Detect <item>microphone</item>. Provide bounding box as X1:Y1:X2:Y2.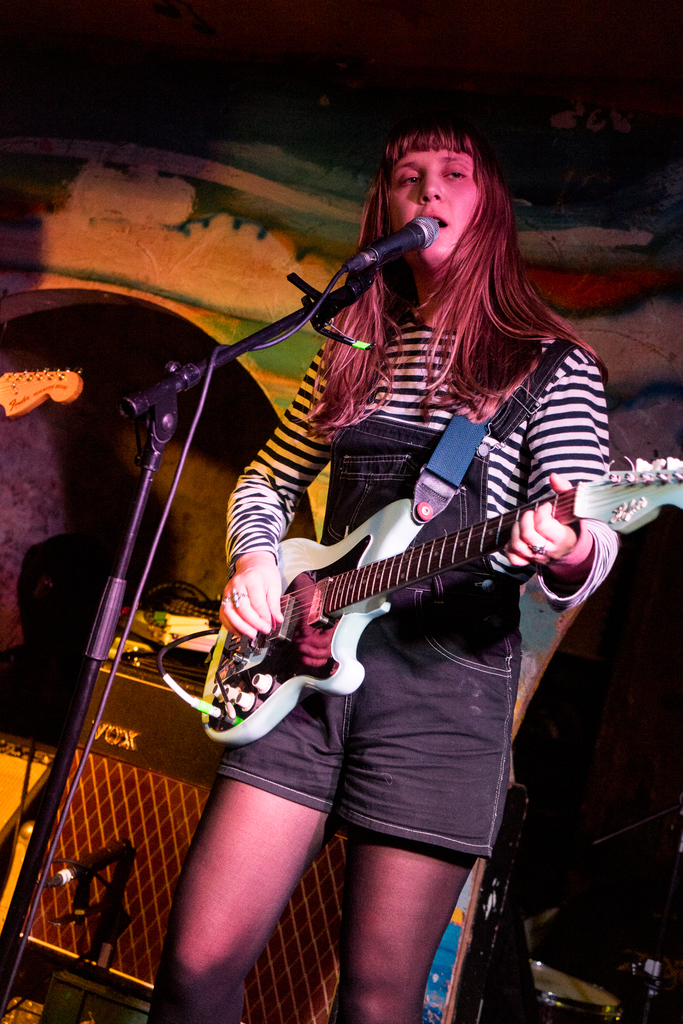
337:208:460:275.
